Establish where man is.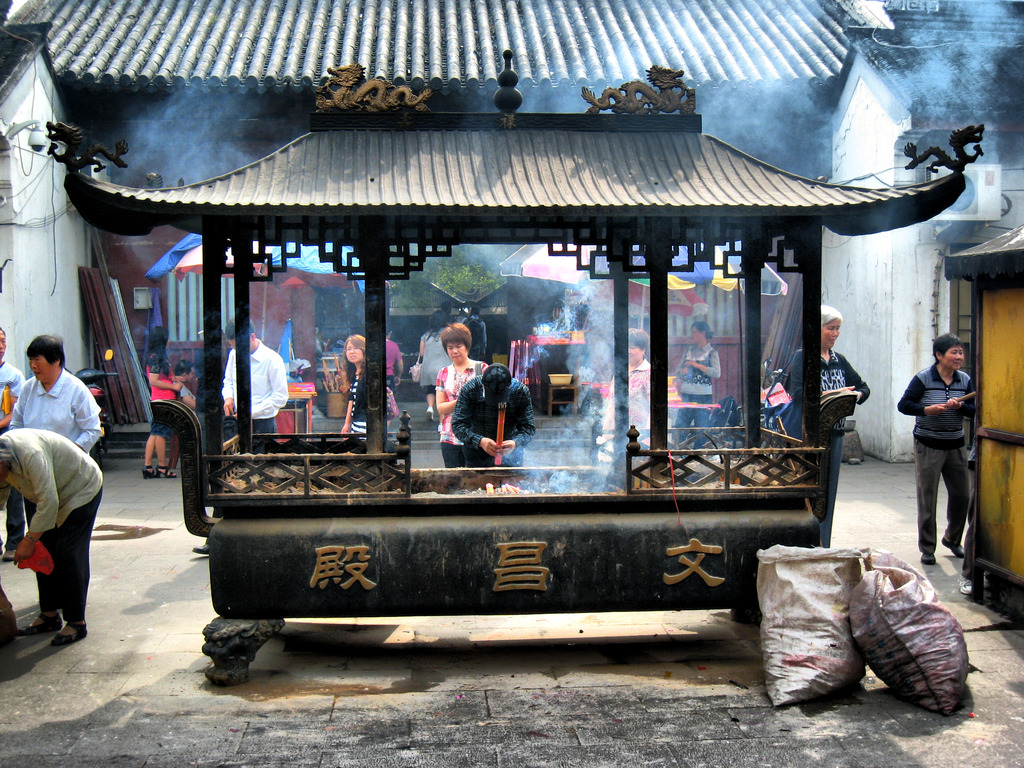
Established at (174,355,209,456).
